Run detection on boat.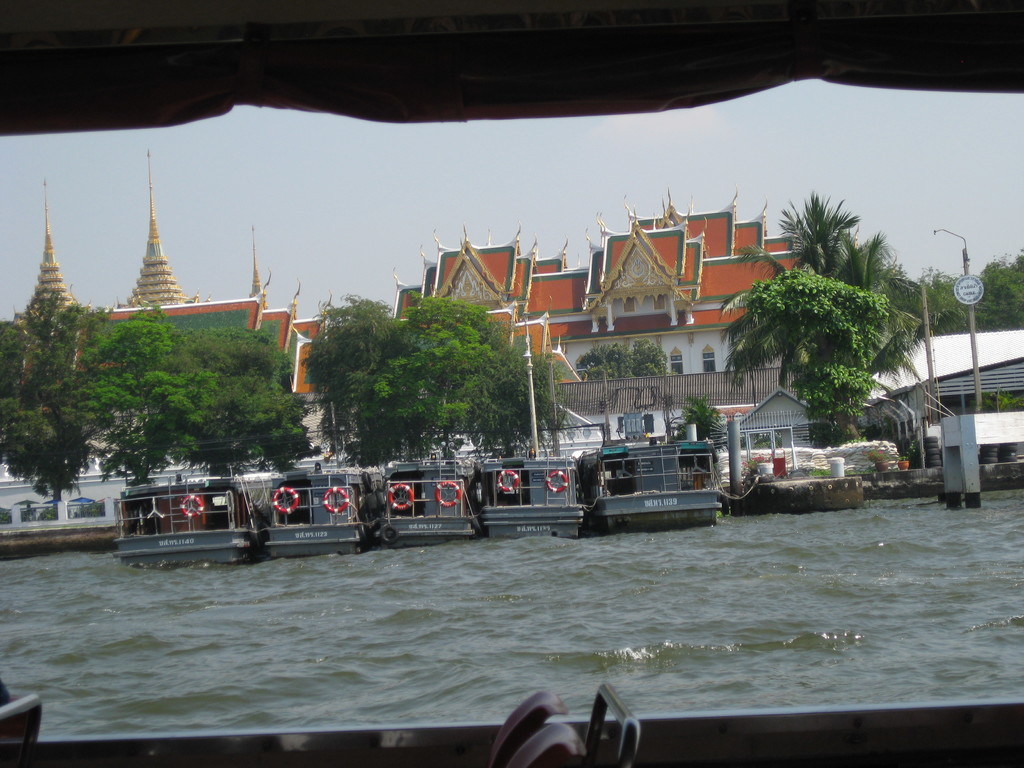
Result: {"x1": 113, "y1": 471, "x2": 271, "y2": 570}.
